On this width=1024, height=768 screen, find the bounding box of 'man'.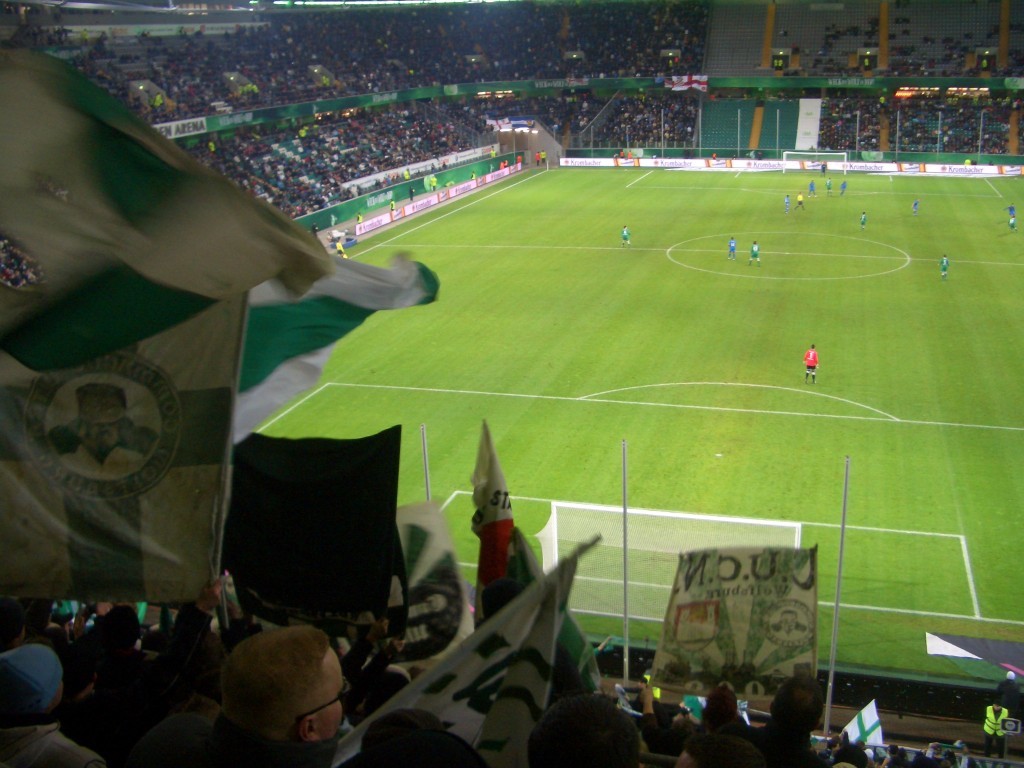
Bounding box: box=[963, 156, 973, 165].
